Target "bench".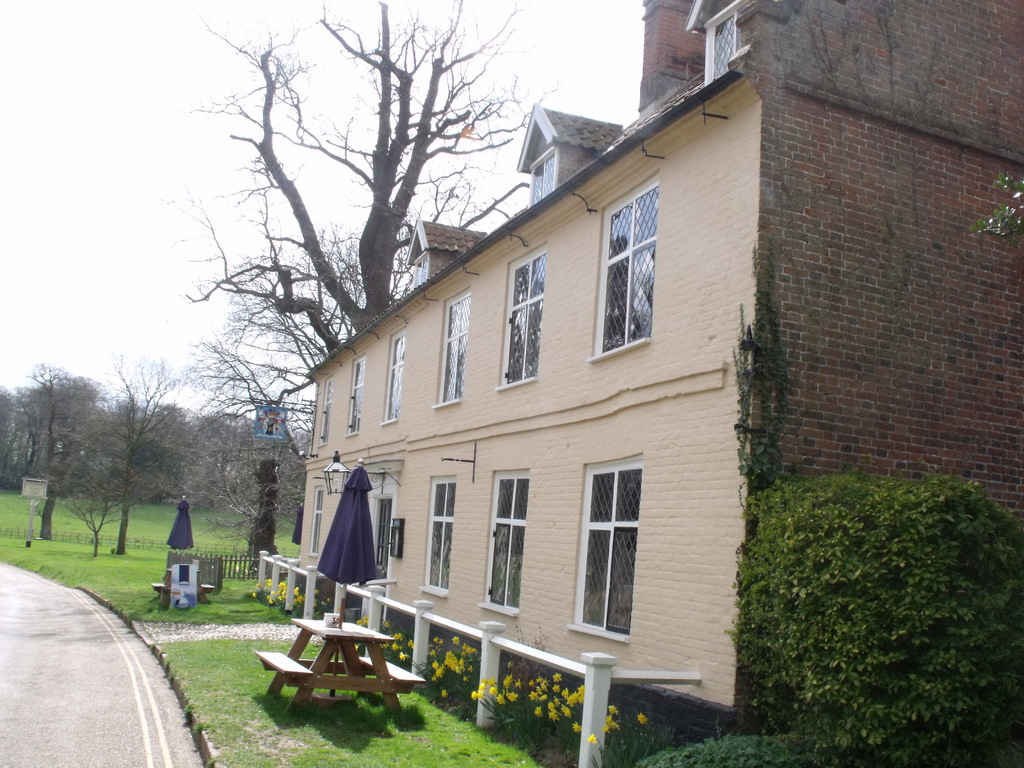
Target region: (x1=258, y1=594, x2=427, y2=737).
